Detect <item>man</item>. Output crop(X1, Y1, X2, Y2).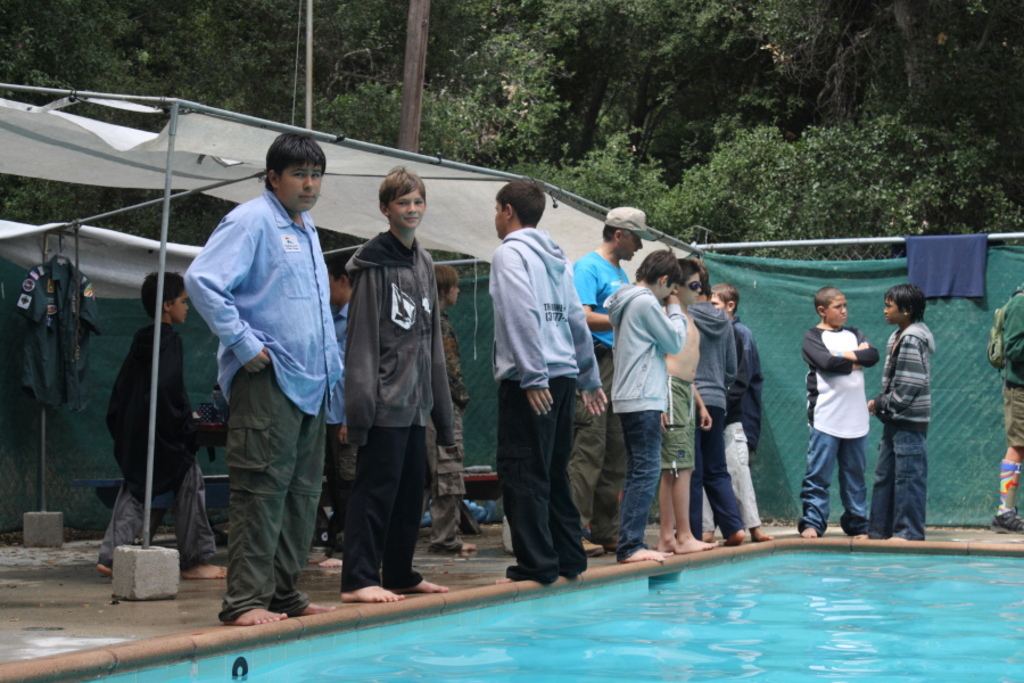
crop(88, 261, 200, 585).
